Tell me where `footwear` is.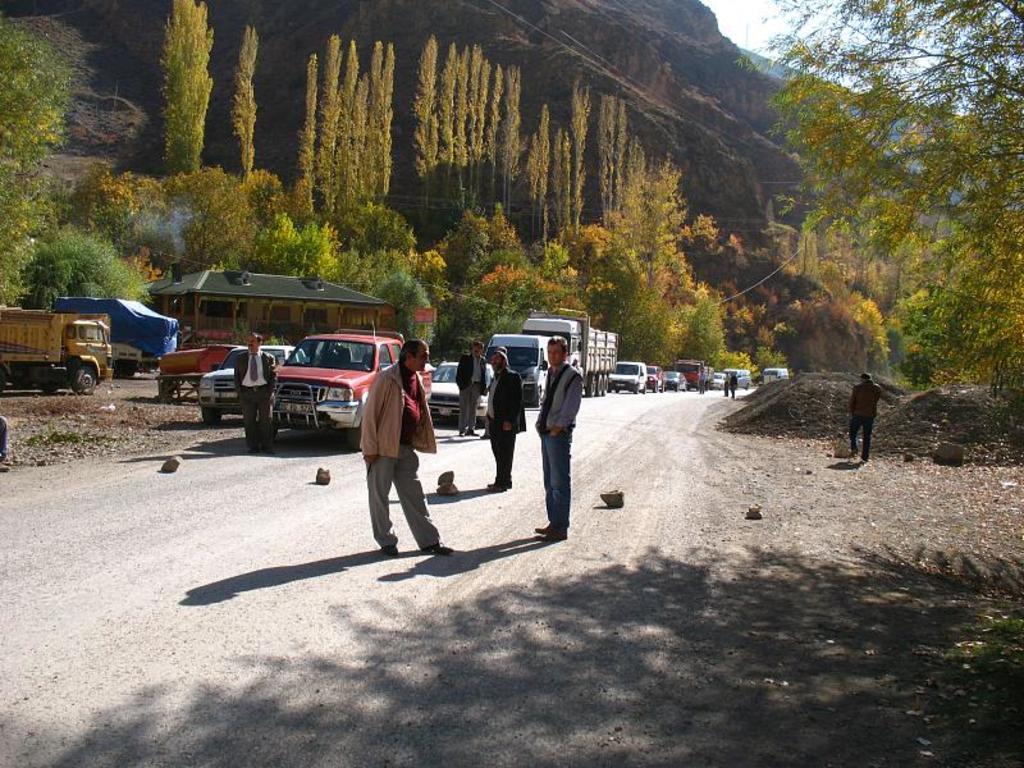
`footwear` is at select_region(539, 525, 566, 545).
